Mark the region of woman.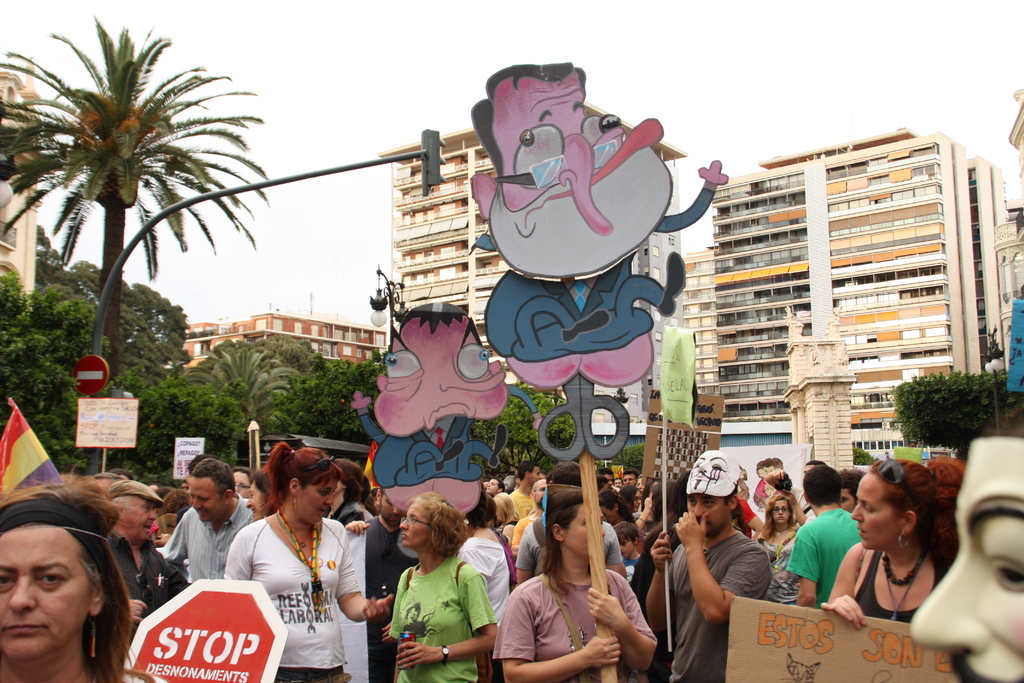
Region: detection(220, 436, 395, 682).
